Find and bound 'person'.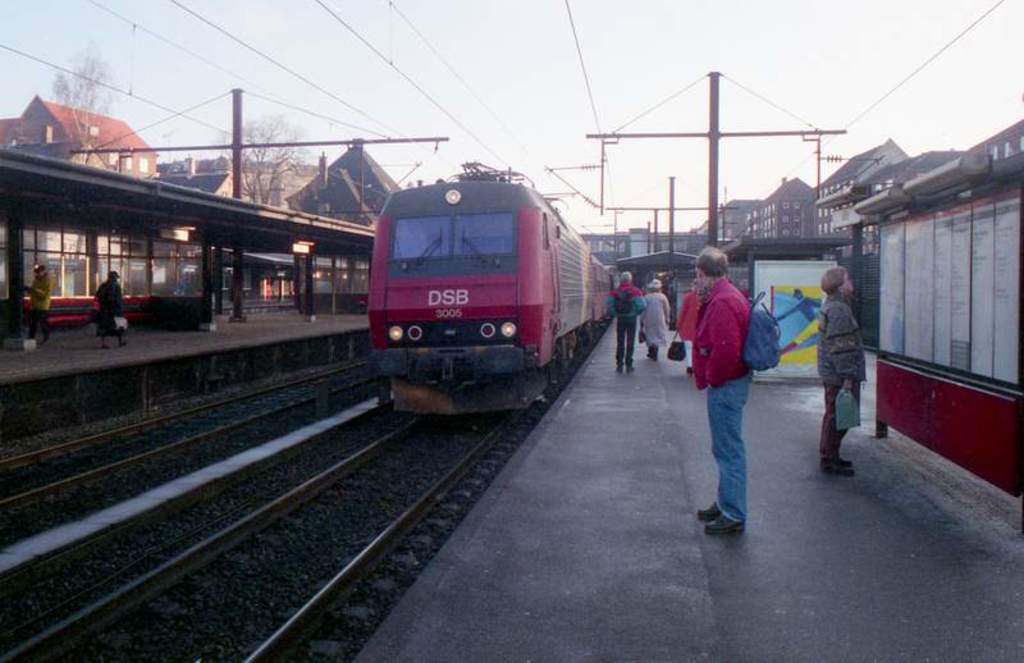
Bound: 681,242,771,531.
